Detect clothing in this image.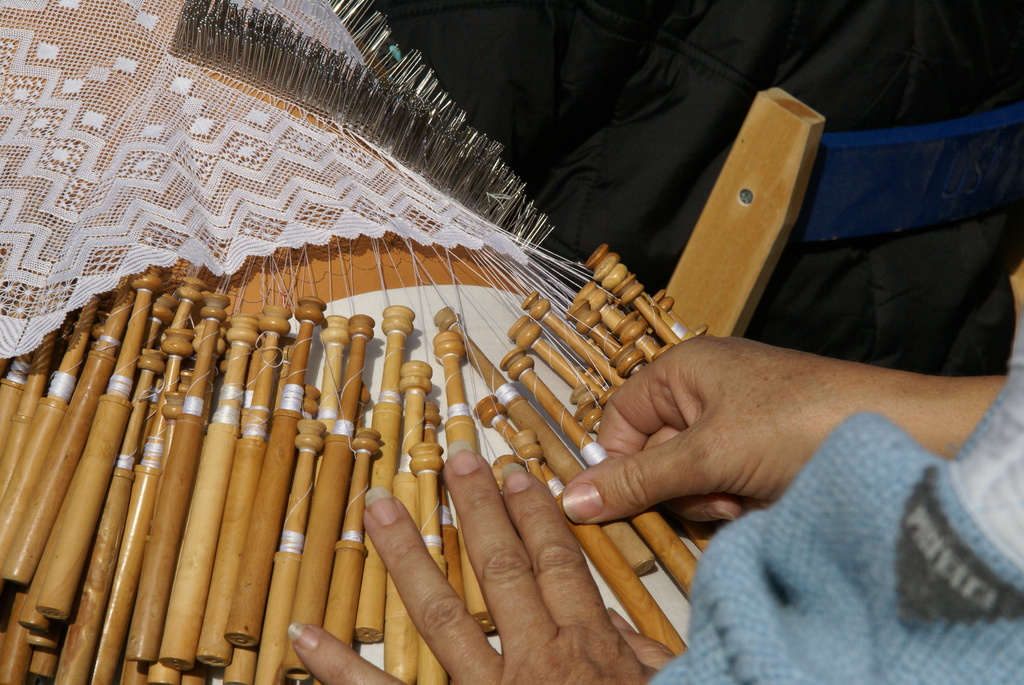
Detection: (644,408,1023,684).
